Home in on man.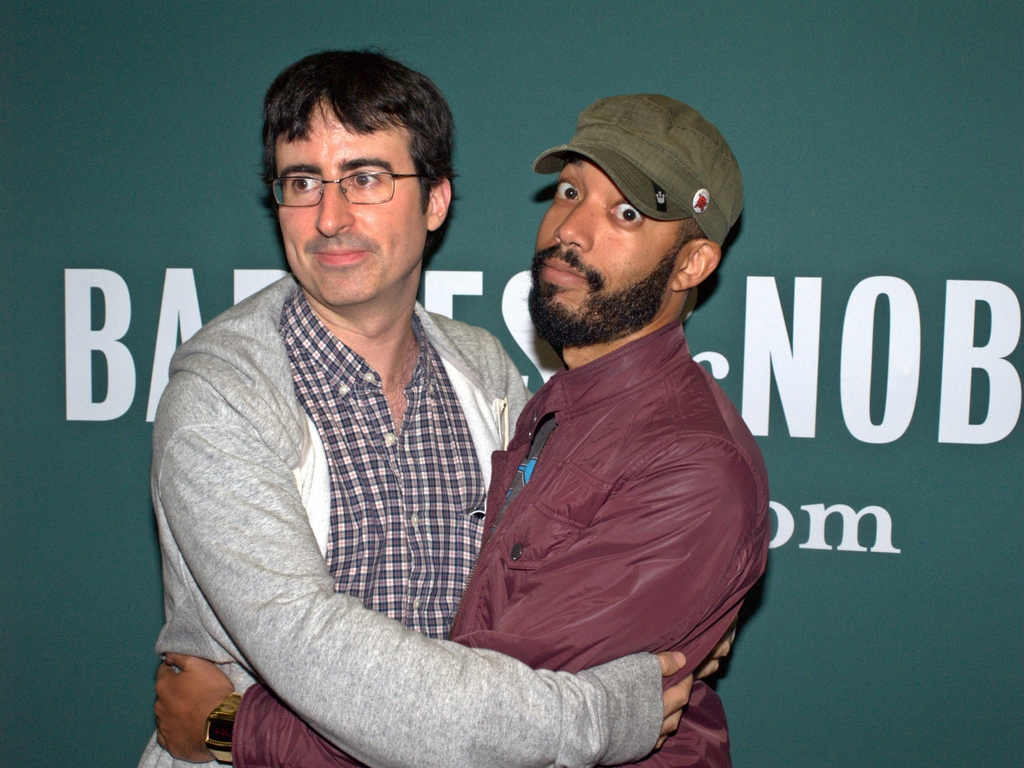
Homed in at bbox=(132, 48, 730, 767).
